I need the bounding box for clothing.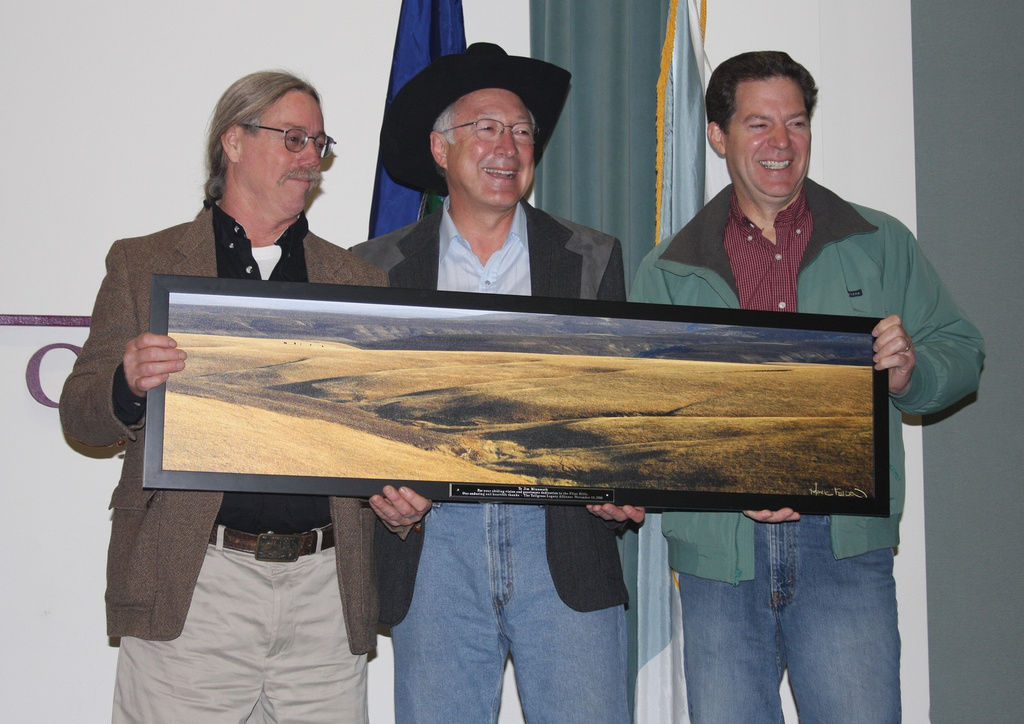
Here it is: <box>58,190,396,723</box>.
